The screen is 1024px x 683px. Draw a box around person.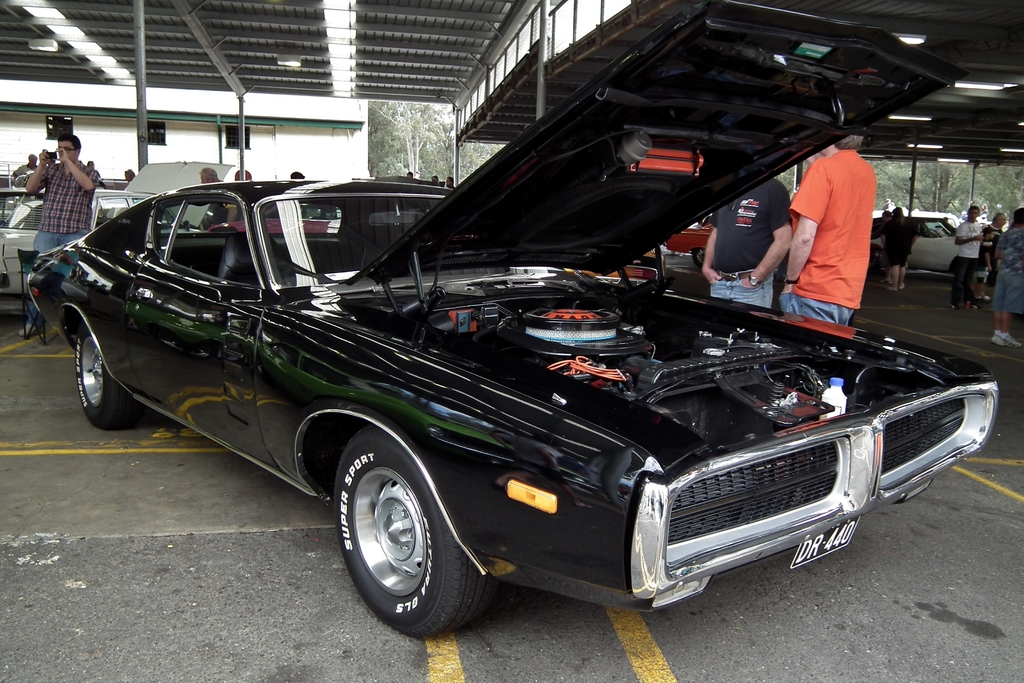
crop(869, 205, 894, 297).
